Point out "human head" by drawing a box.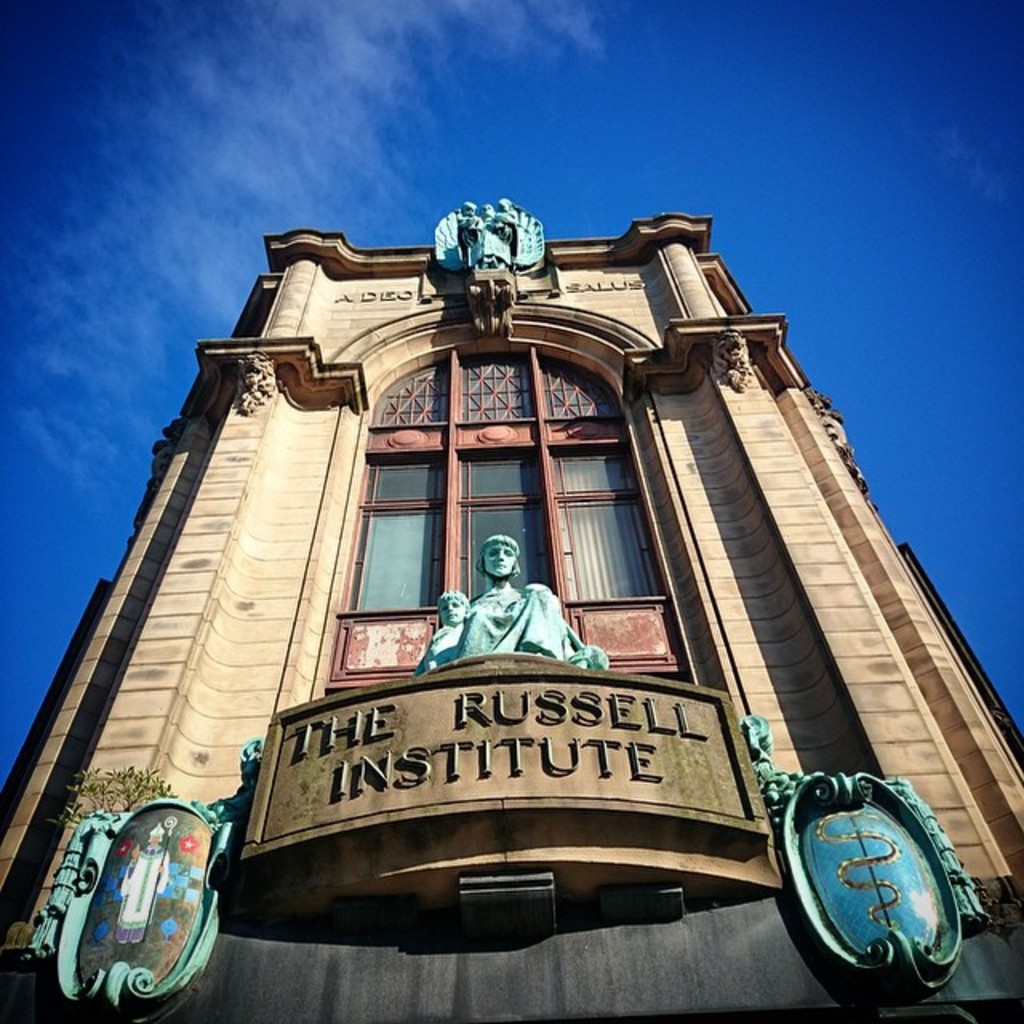
480:200:491:214.
